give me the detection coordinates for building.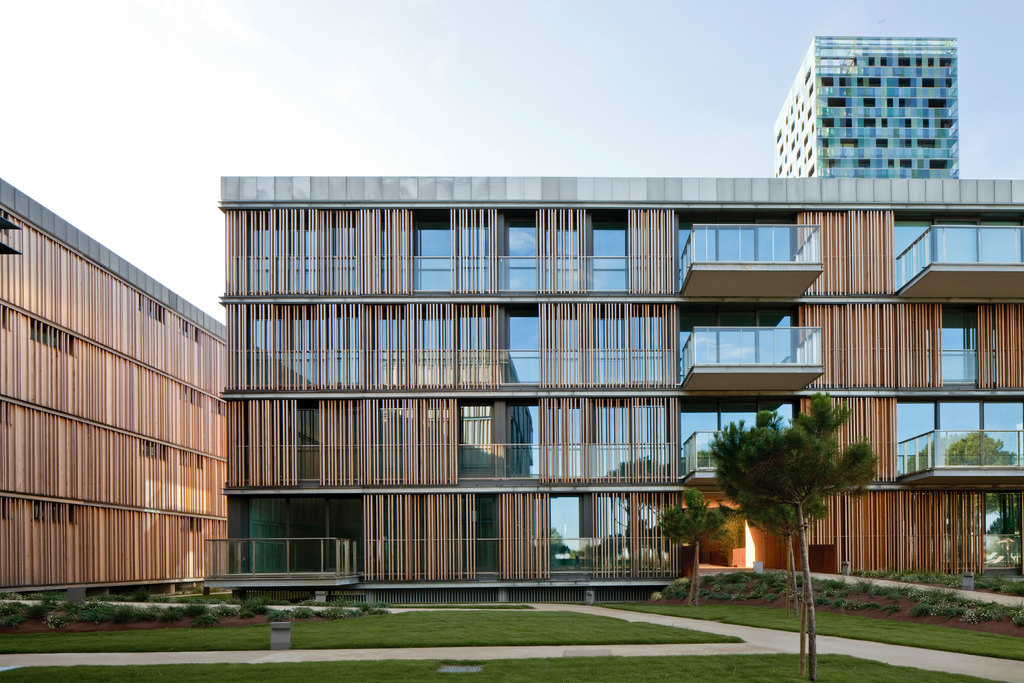
<box>773,31,962,181</box>.
